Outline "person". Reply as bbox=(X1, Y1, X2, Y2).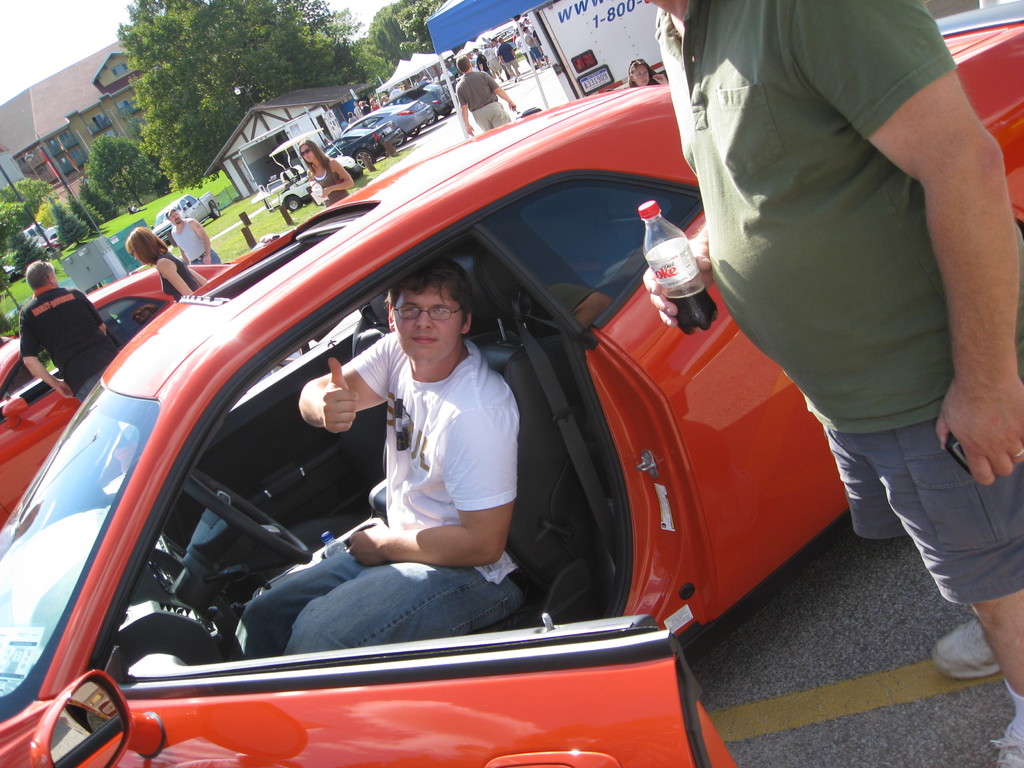
bbox=(18, 260, 123, 404).
